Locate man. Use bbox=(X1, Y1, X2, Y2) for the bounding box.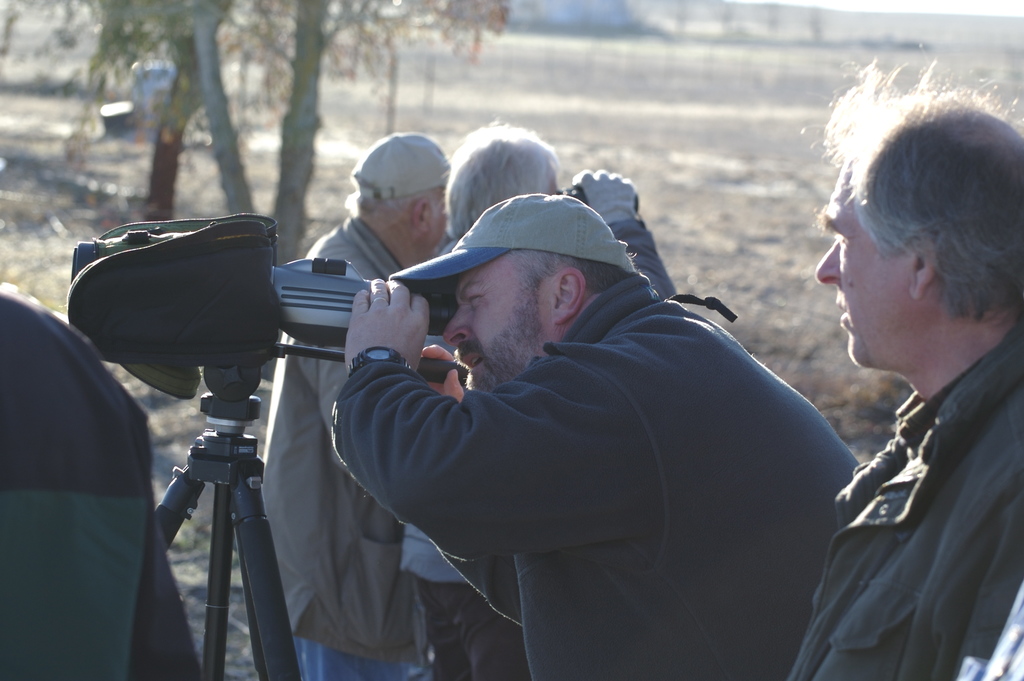
bbox=(781, 55, 1023, 680).
